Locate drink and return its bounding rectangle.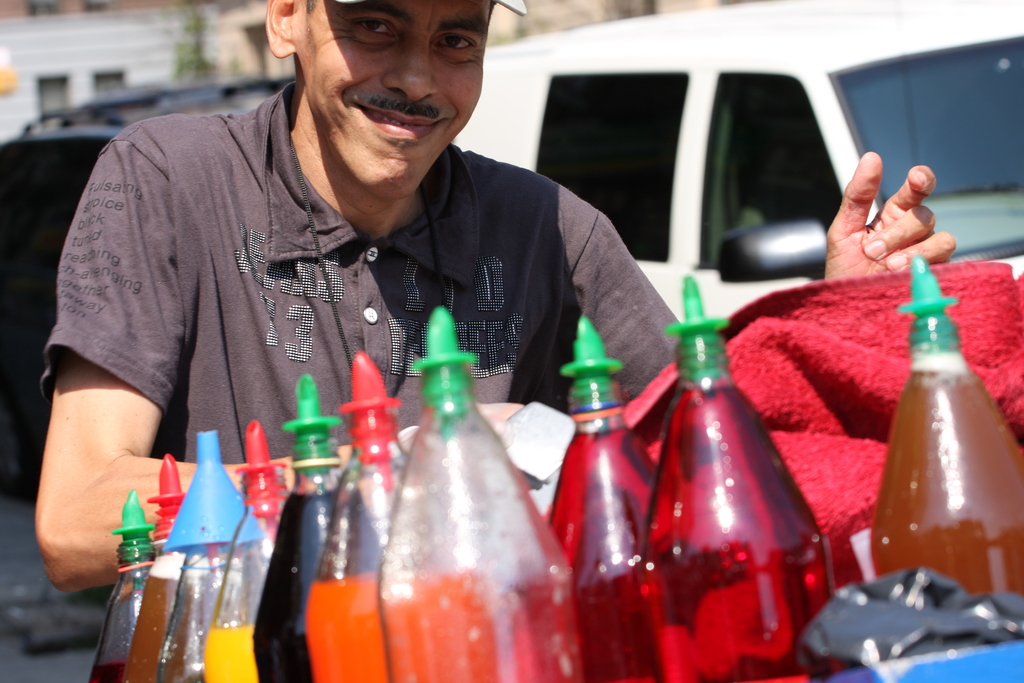
bbox=[874, 301, 1010, 635].
